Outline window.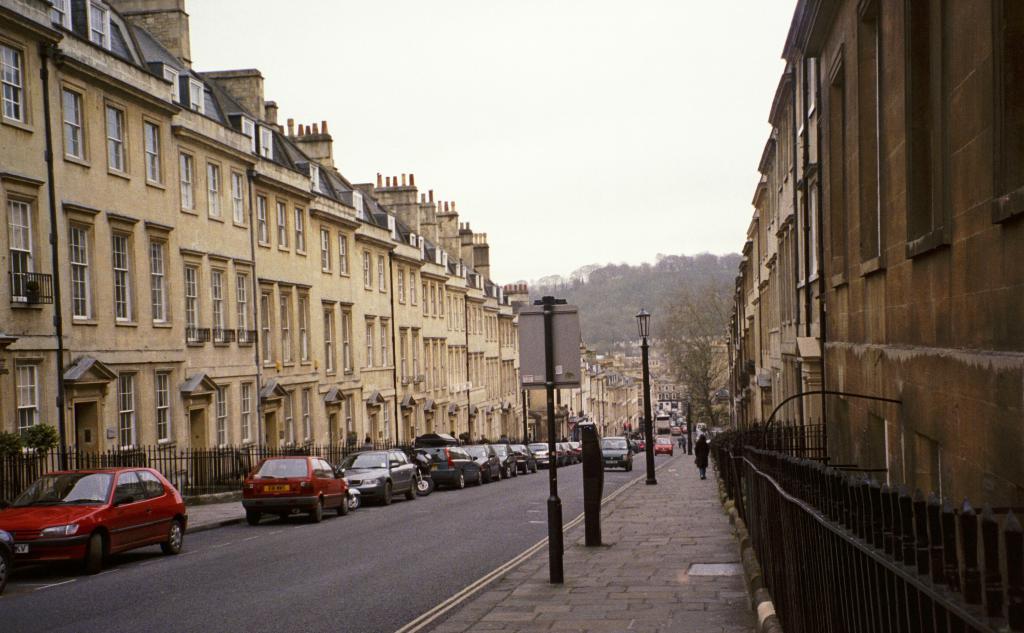
Outline: select_region(0, 44, 29, 124).
